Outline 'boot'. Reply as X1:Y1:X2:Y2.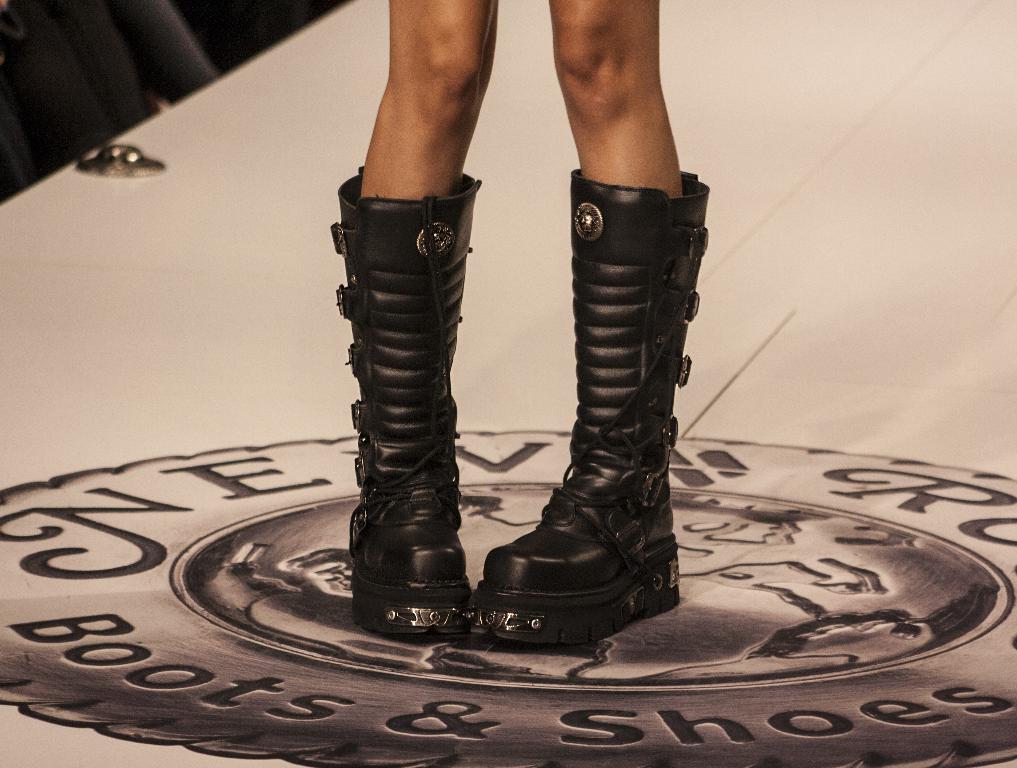
473:150:702:669.
